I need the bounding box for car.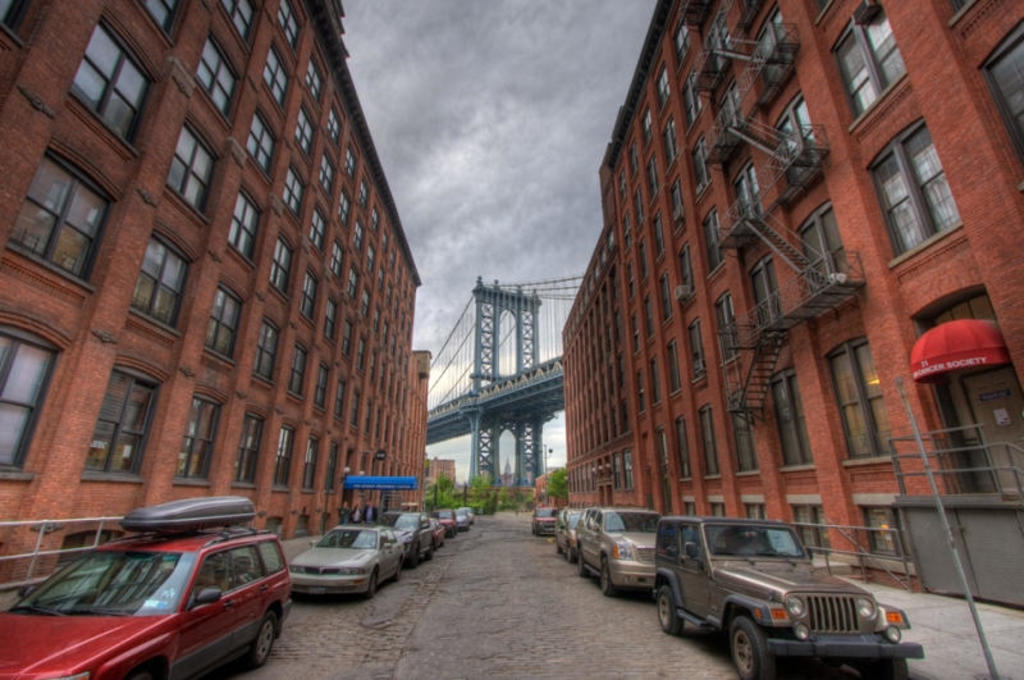
Here it is: 438,506,457,544.
